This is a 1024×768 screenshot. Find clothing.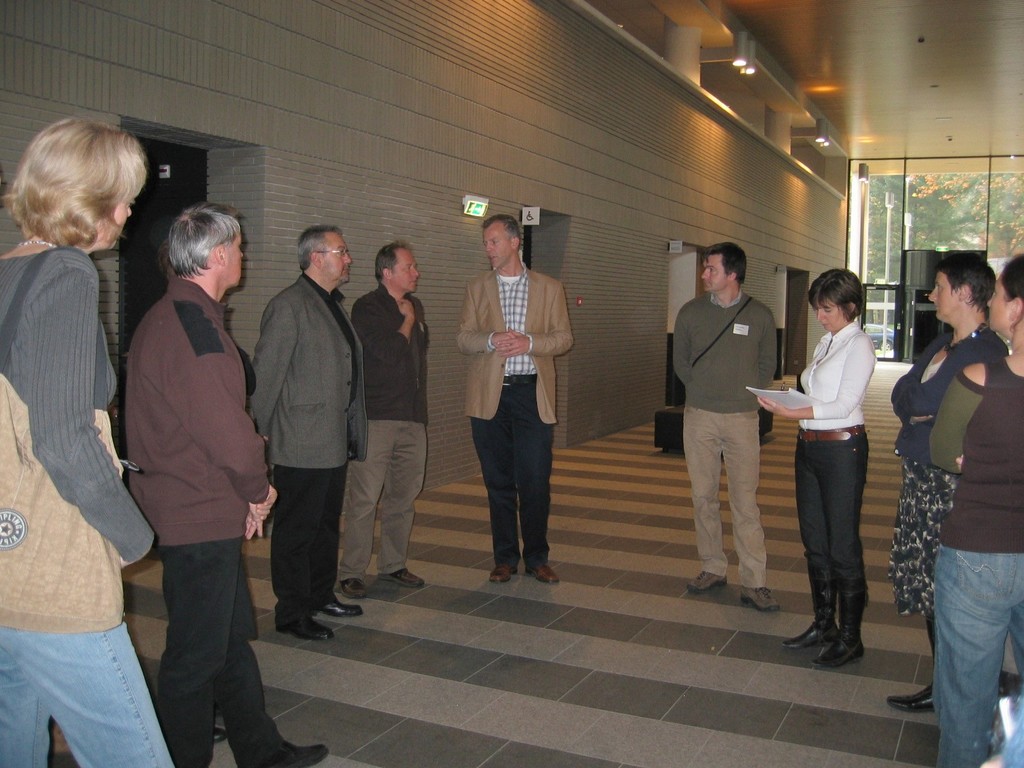
Bounding box: 456,217,574,568.
